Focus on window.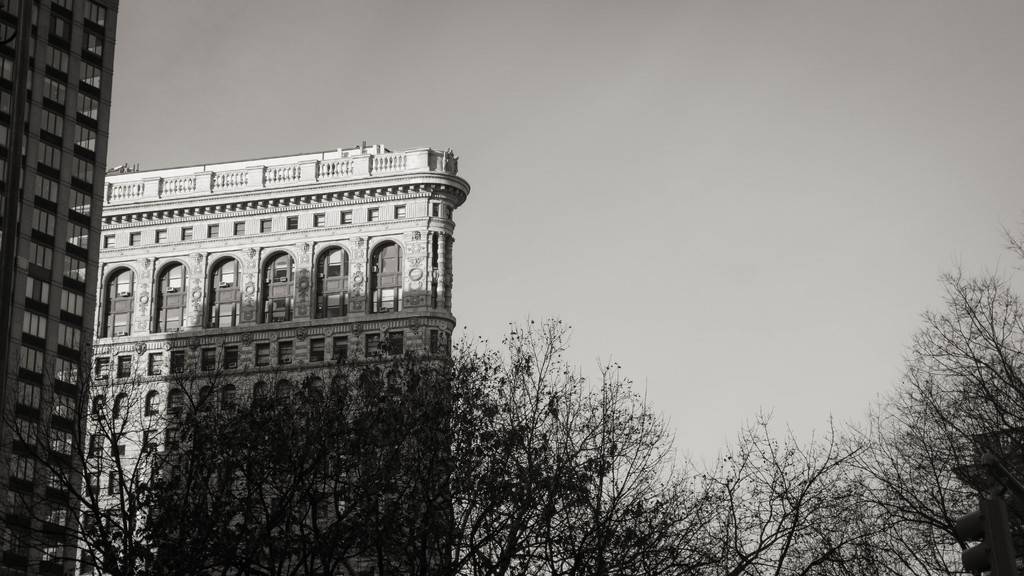
Focused at 310,339,325,361.
